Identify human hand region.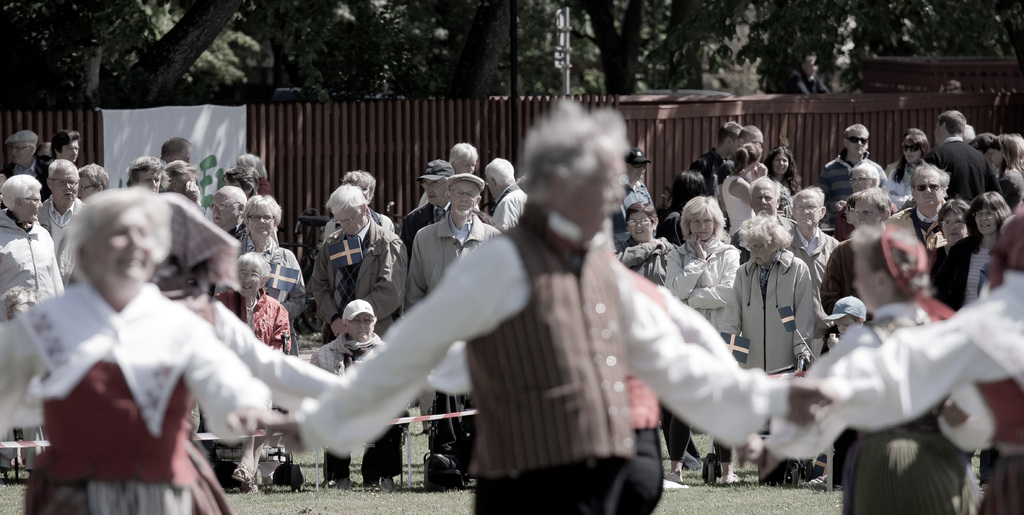
Region: (x1=225, y1=405, x2=280, y2=443).
